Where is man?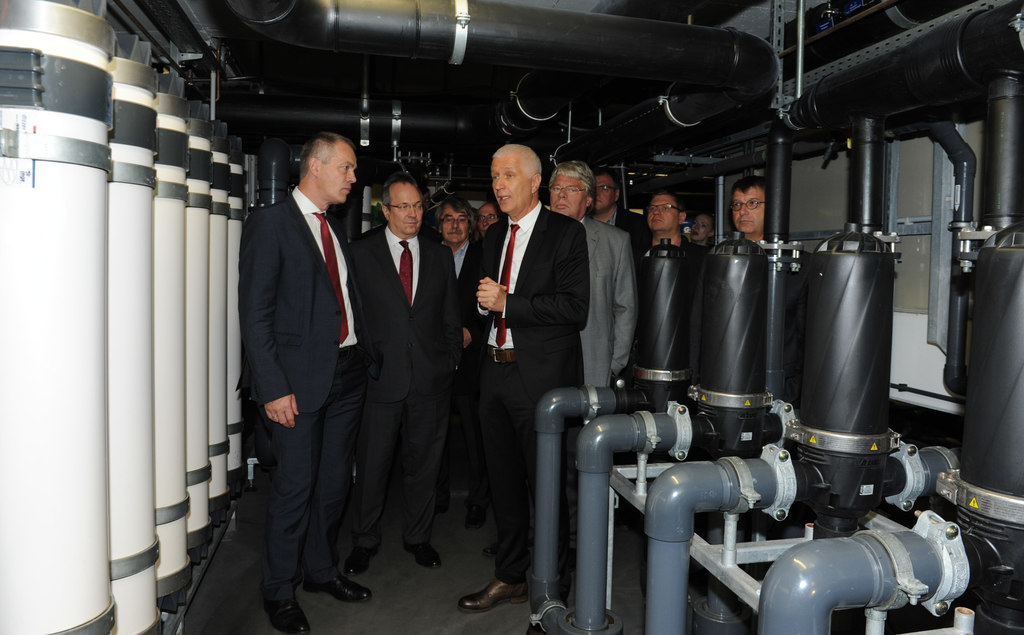
bbox=[540, 161, 636, 388].
